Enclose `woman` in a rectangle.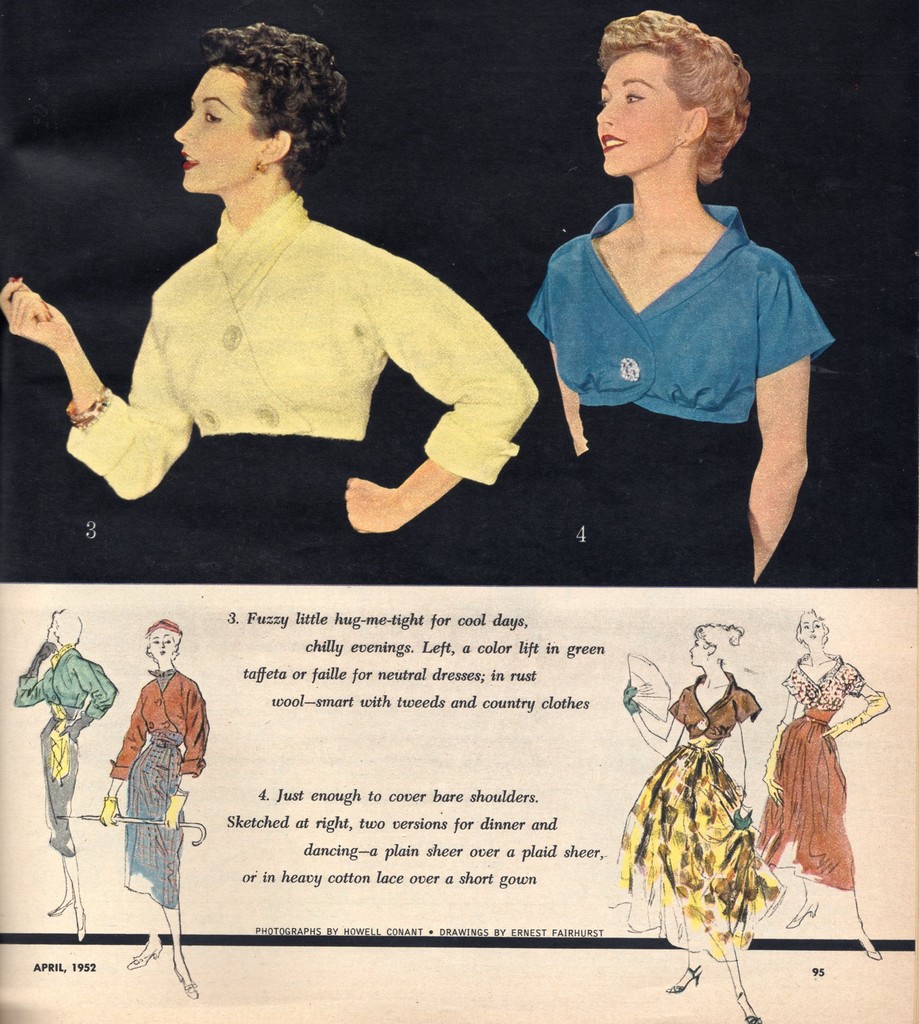
[599,620,785,1023].
